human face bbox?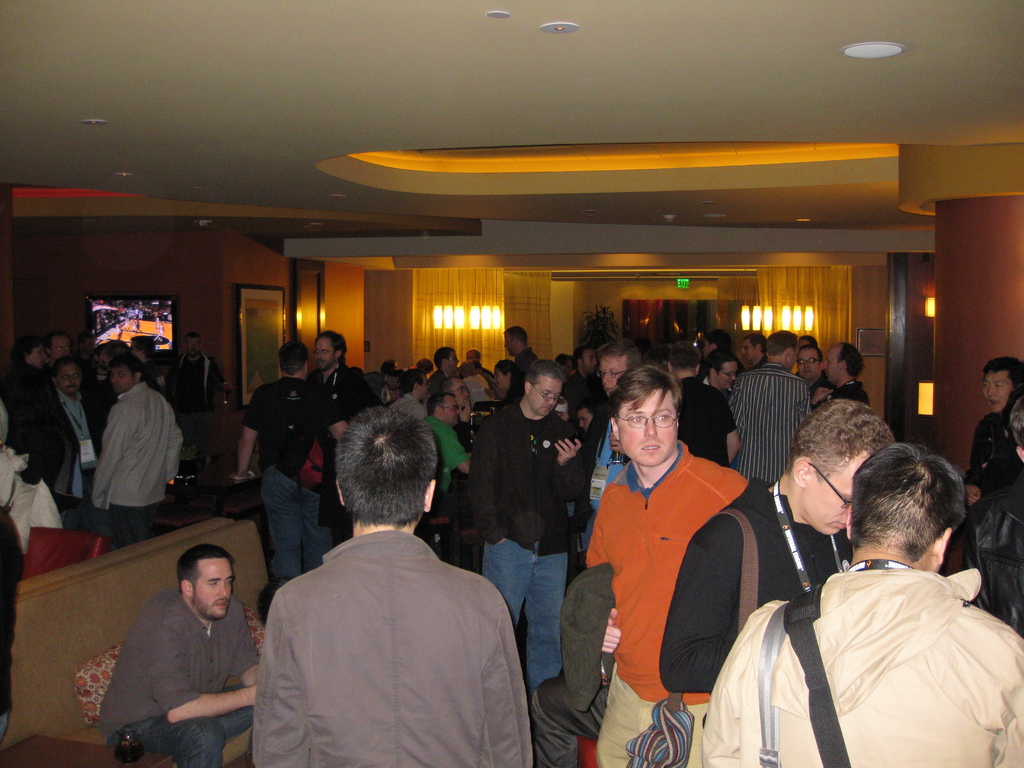
Rect(598, 355, 625, 395)
